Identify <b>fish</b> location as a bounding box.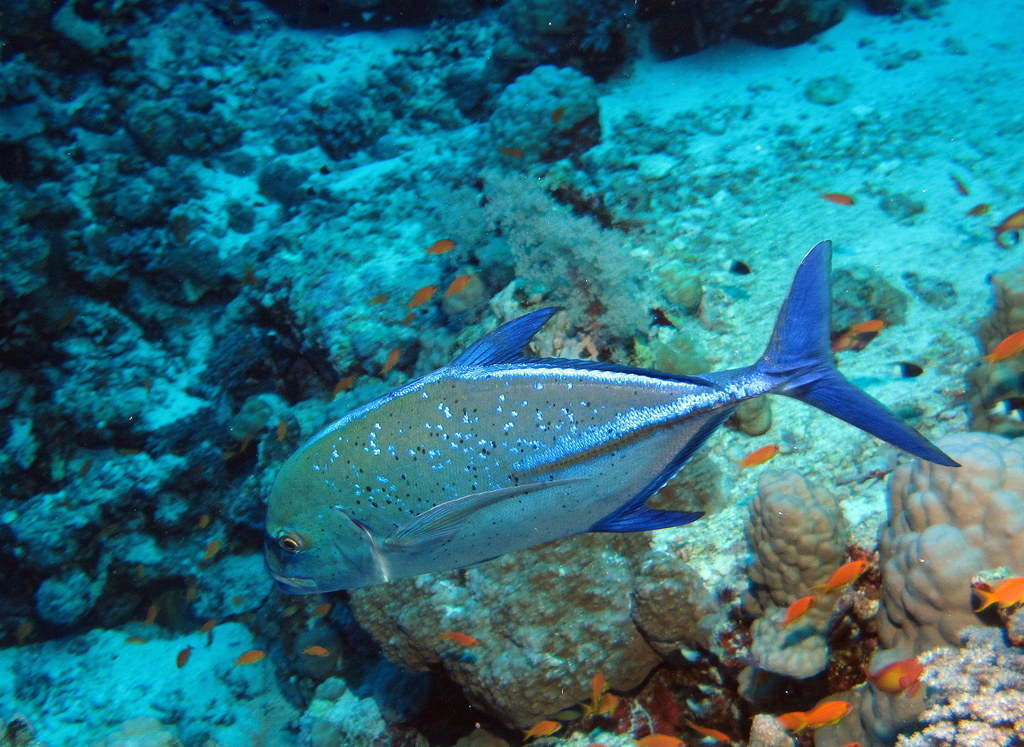
bbox(821, 562, 869, 588).
